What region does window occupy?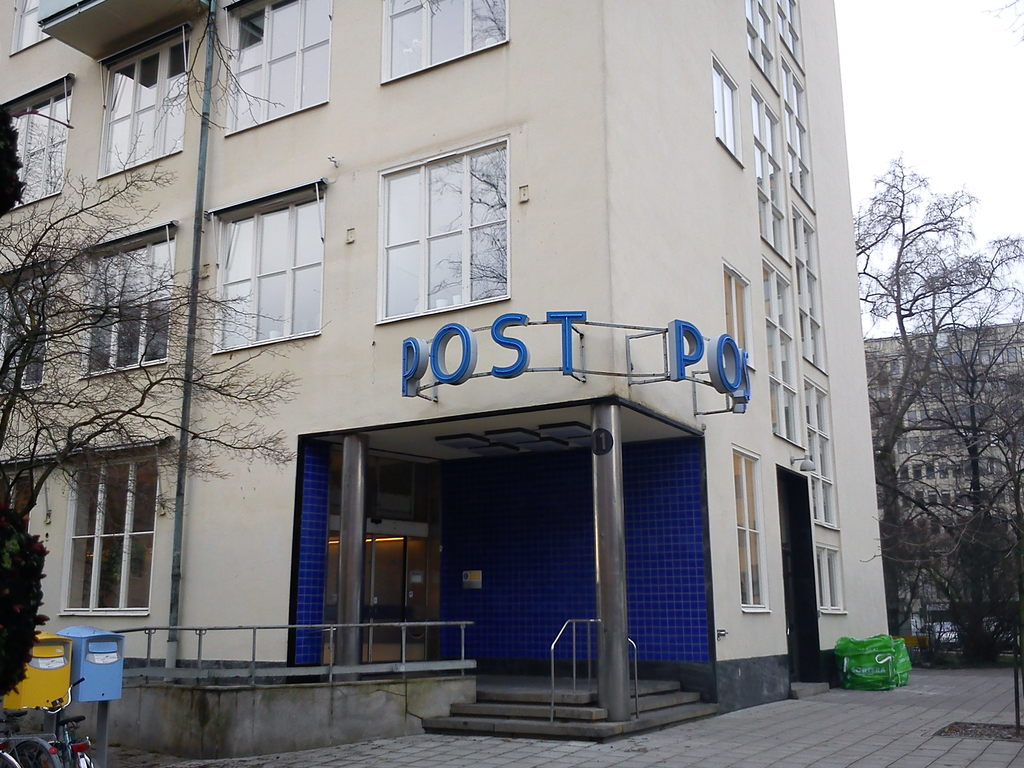
{"left": 222, "top": 0, "right": 330, "bottom": 135}.
